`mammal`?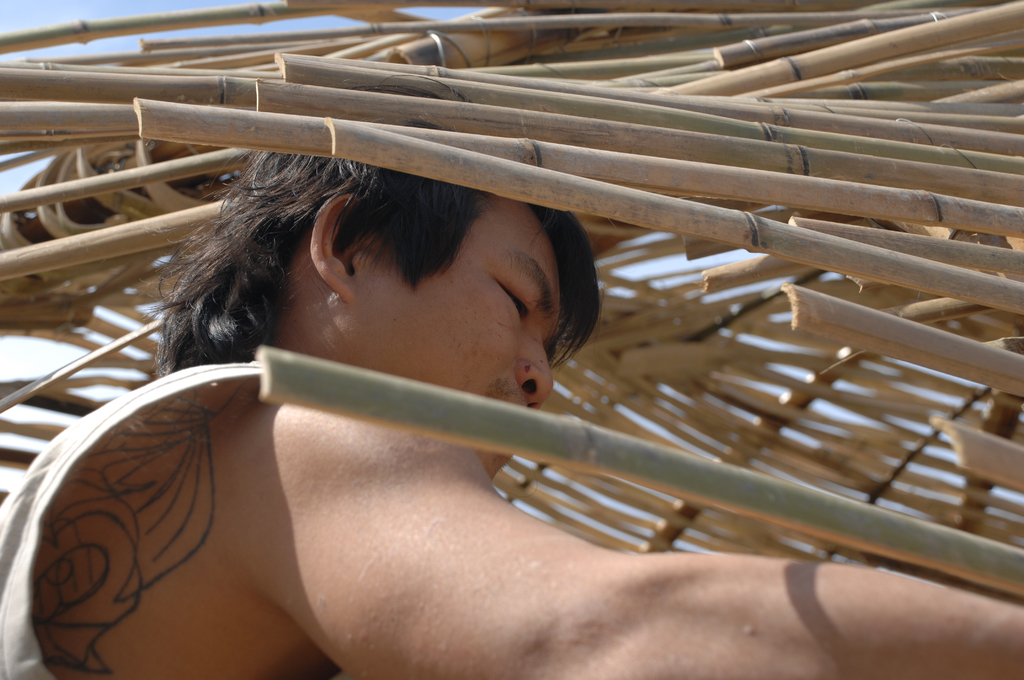
region(4, 134, 1023, 674)
